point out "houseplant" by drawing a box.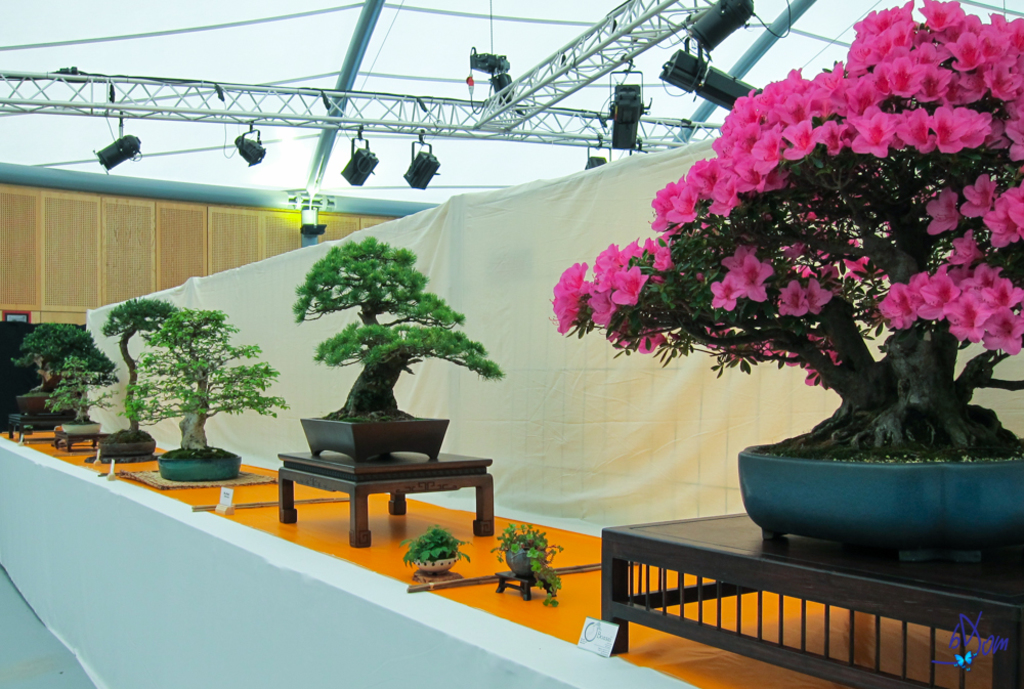
left=8, top=317, right=117, bottom=413.
